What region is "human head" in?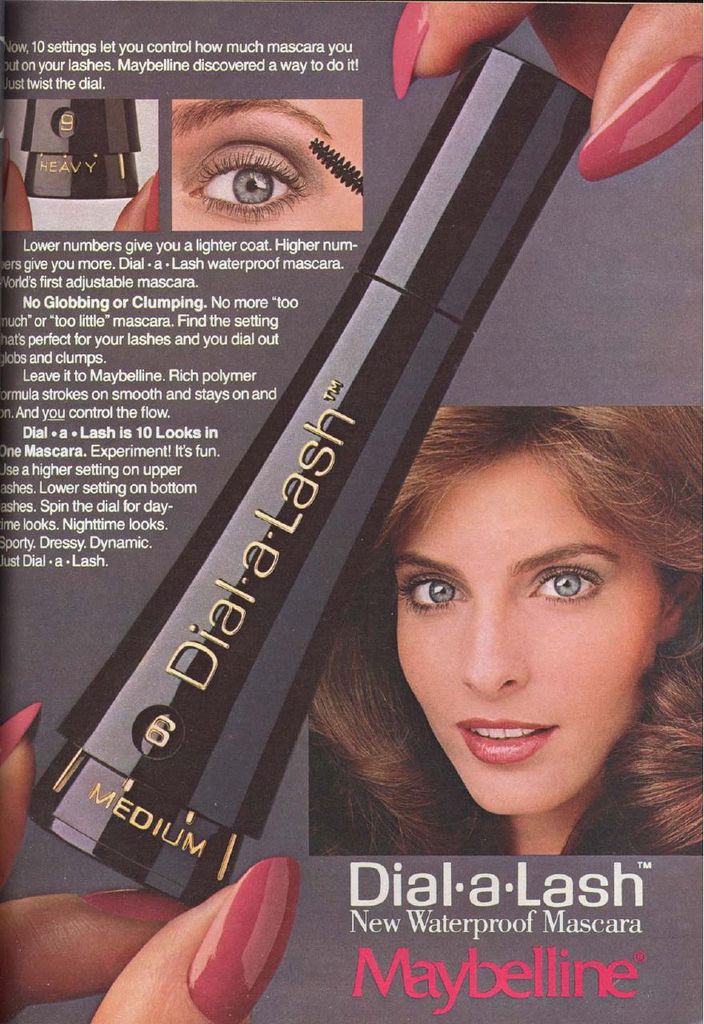
354:398:702:865.
